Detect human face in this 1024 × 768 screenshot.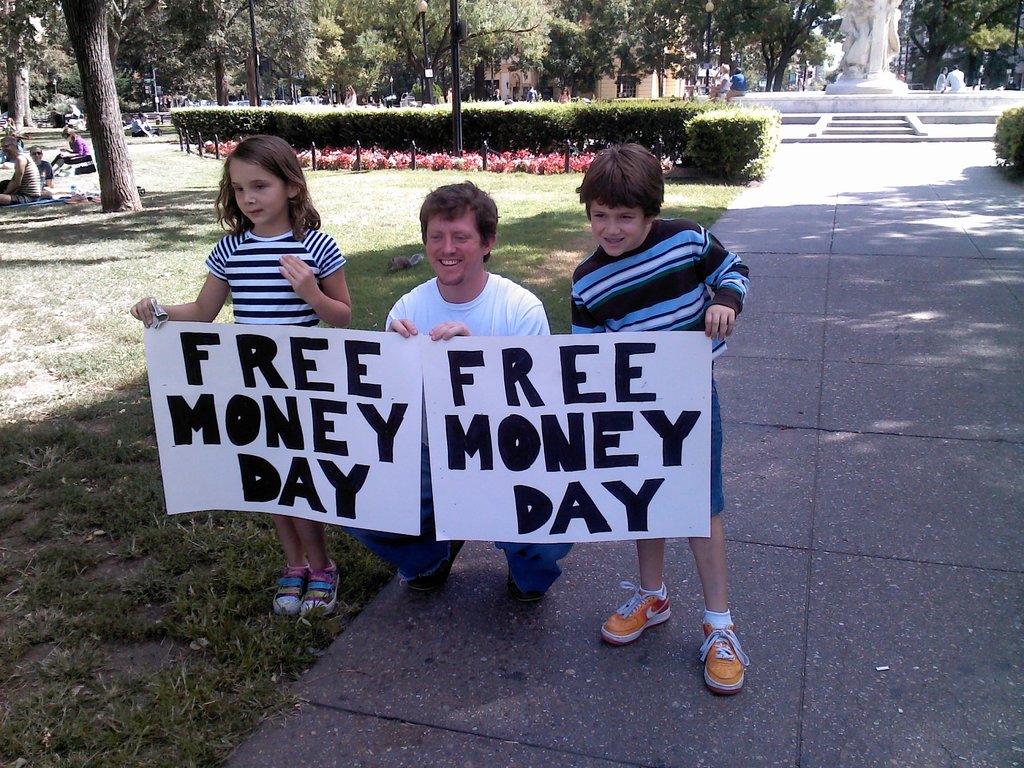
Detection: box(424, 216, 481, 286).
